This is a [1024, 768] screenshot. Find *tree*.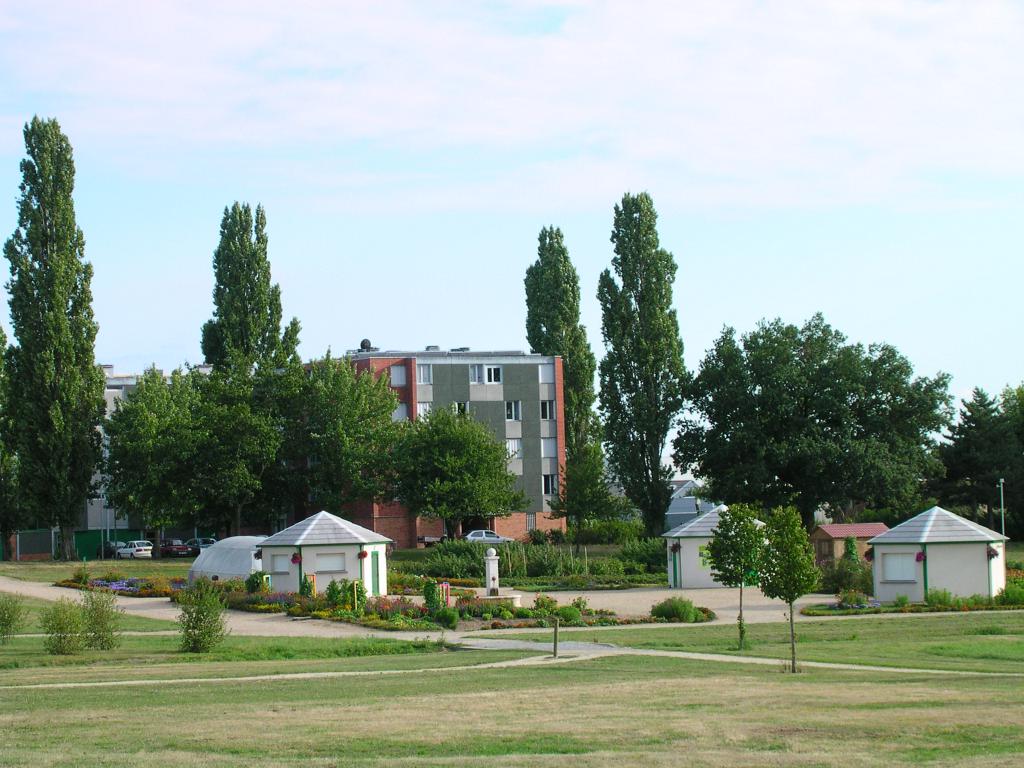
Bounding box: 823/528/892/604.
